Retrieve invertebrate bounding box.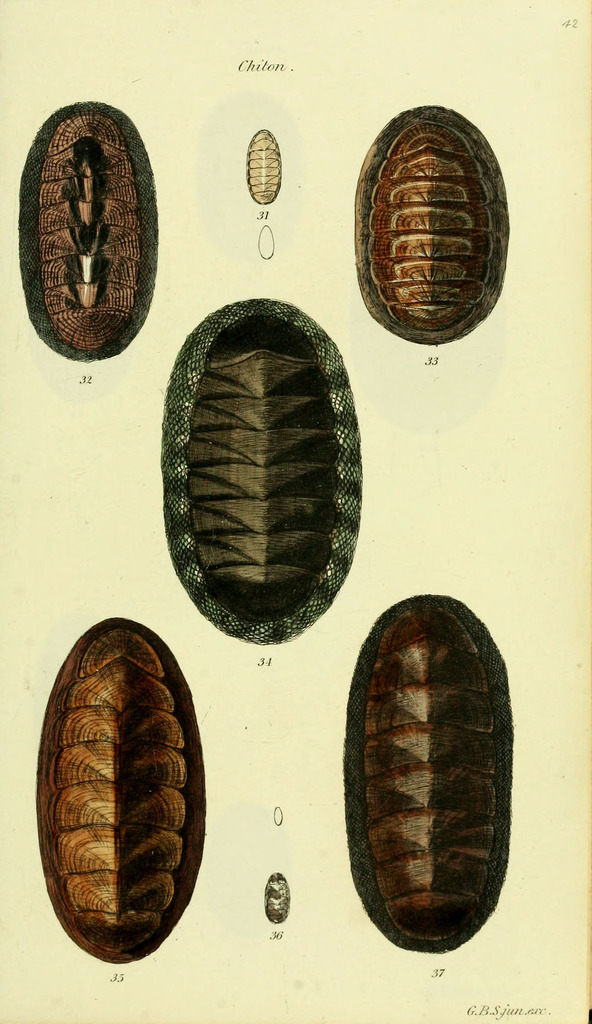
Bounding box: crop(246, 124, 281, 202).
